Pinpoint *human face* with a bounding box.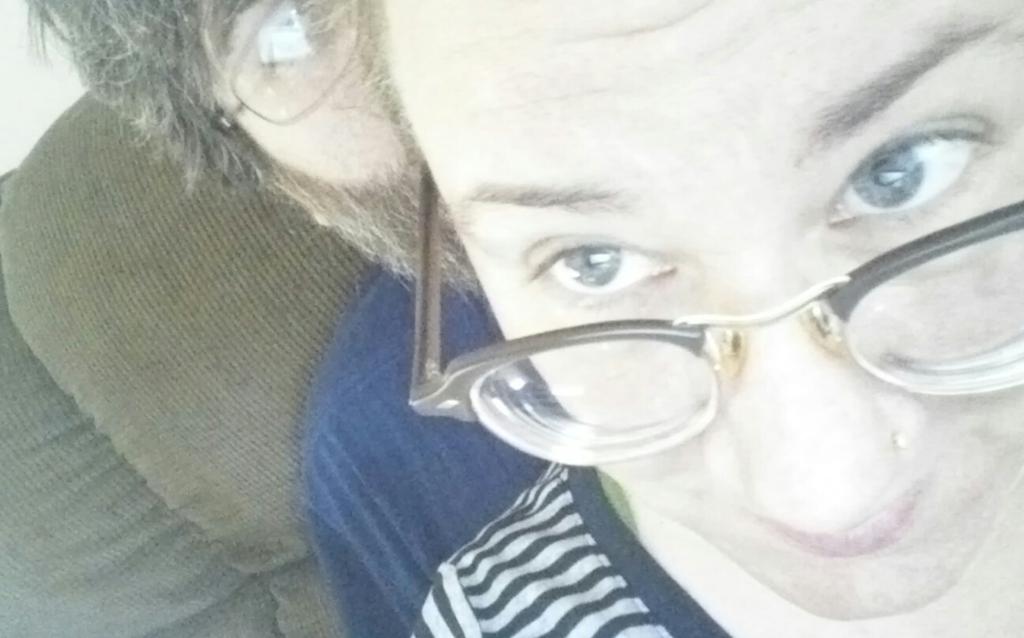
box=[380, 0, 1023, 618].
